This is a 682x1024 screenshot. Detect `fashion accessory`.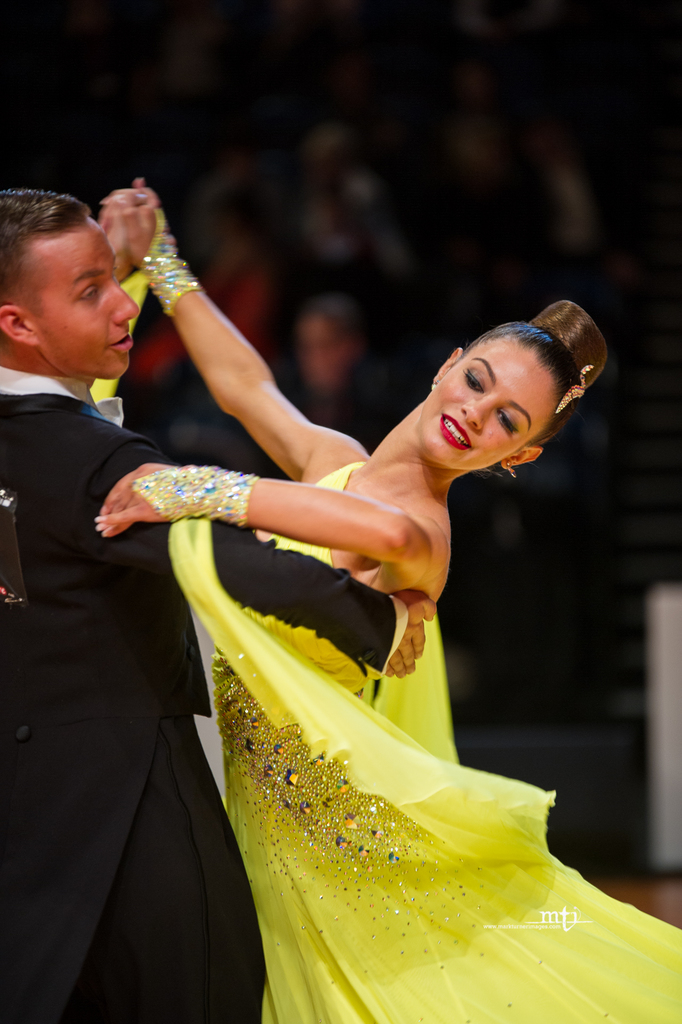
bbox=(430, 376, 441, 388).
